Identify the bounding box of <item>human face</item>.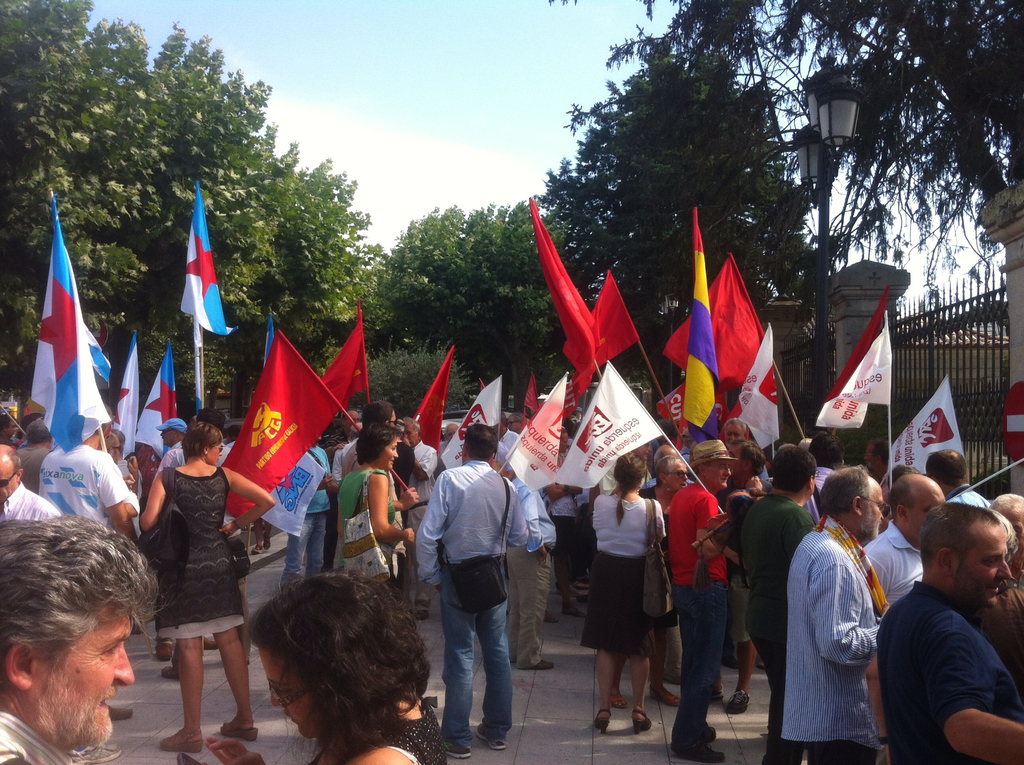
(993, 501, 1023, 570).
